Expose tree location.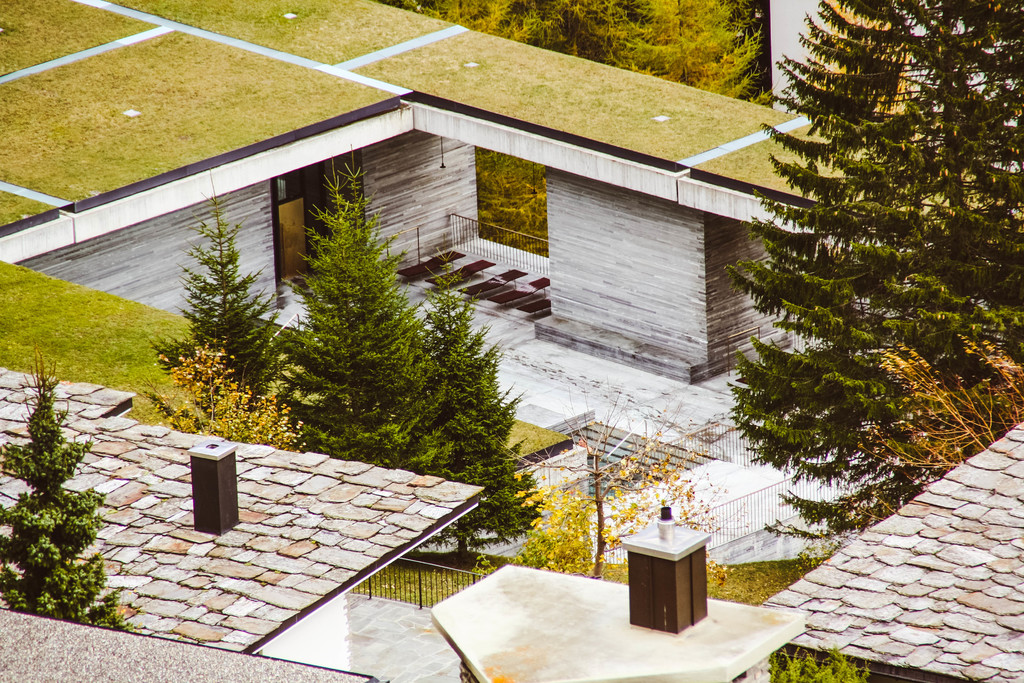
Exposed at [x1=136, y1=138, x2=556, y2=563].
